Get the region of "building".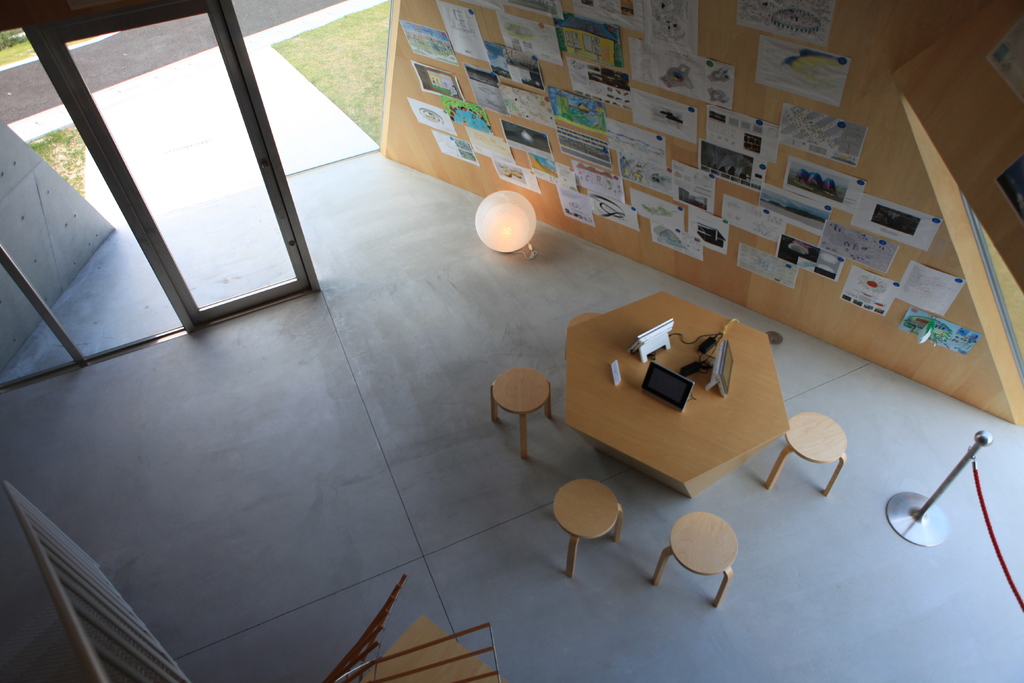
x1=0, y1=0, x2=1023, y2=682.
